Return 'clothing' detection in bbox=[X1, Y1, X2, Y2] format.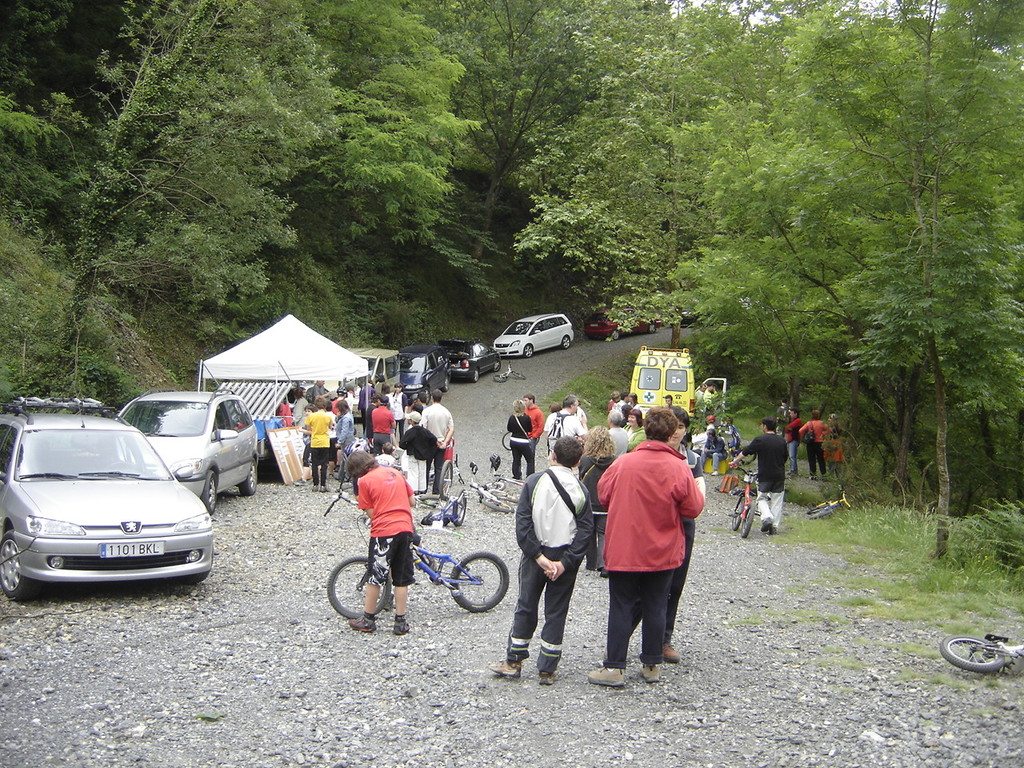
bbox=[356, 465, 414, 583].
